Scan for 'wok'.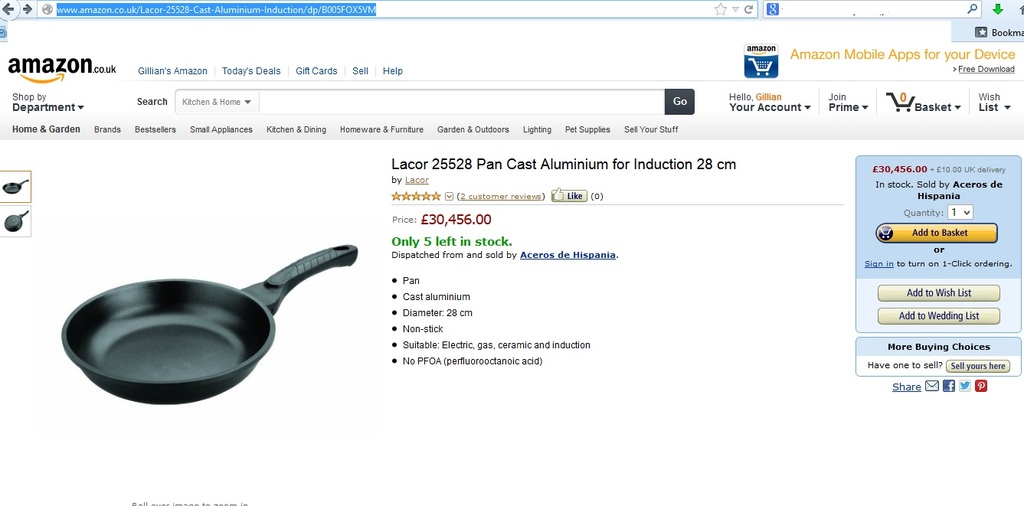
Scan result: {"x1": 5, "y1": 206, "x2": 45, "y2": 230}.
